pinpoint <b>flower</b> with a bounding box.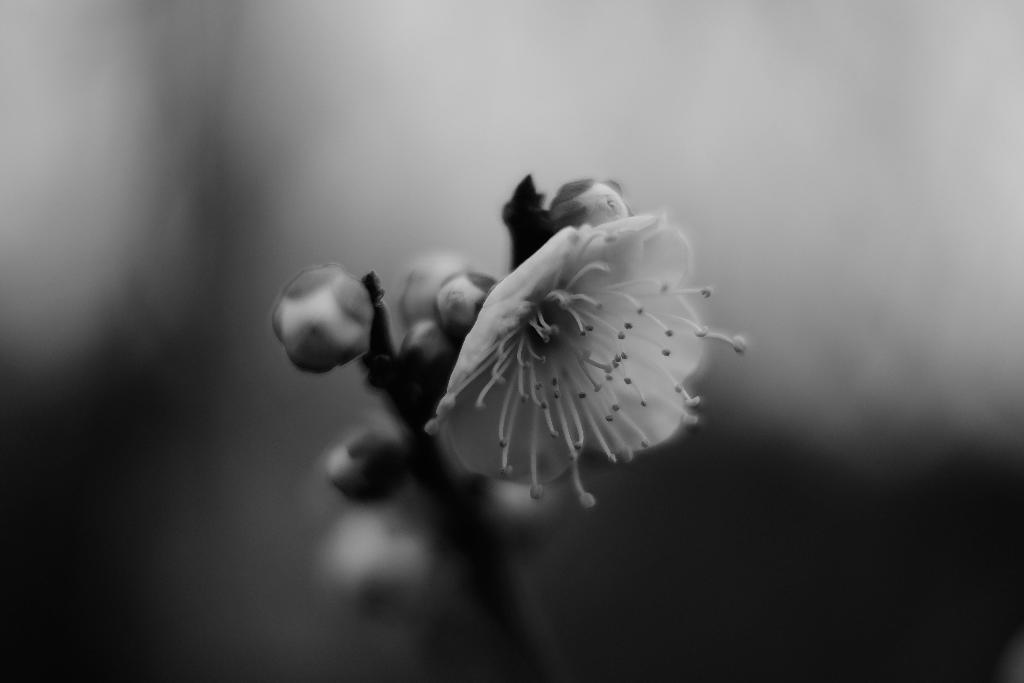
detection(428, 180, 735, 511).
